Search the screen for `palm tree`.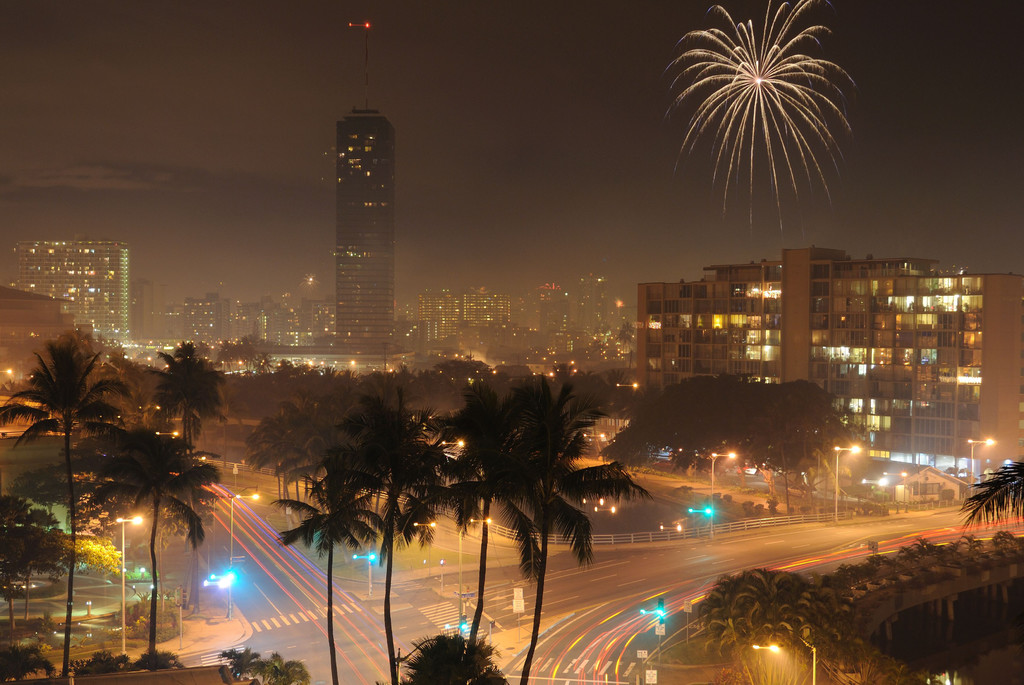
Found at bbox=(292, 416, 378, 627).
